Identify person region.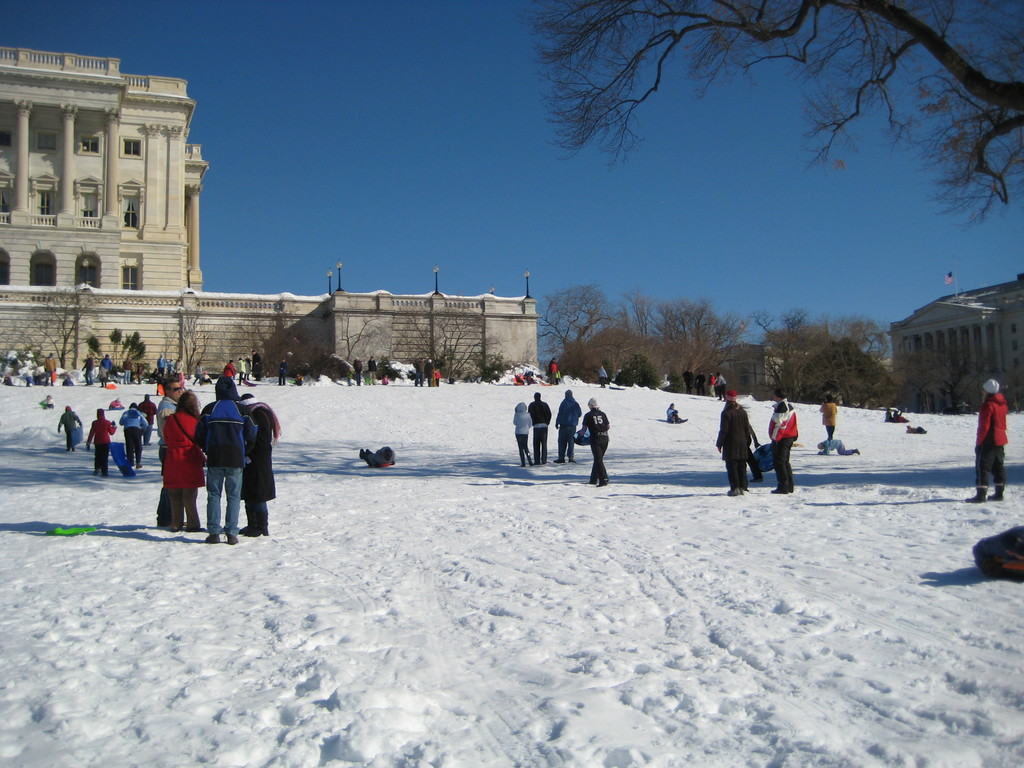
Region: 580/392/611/484.
